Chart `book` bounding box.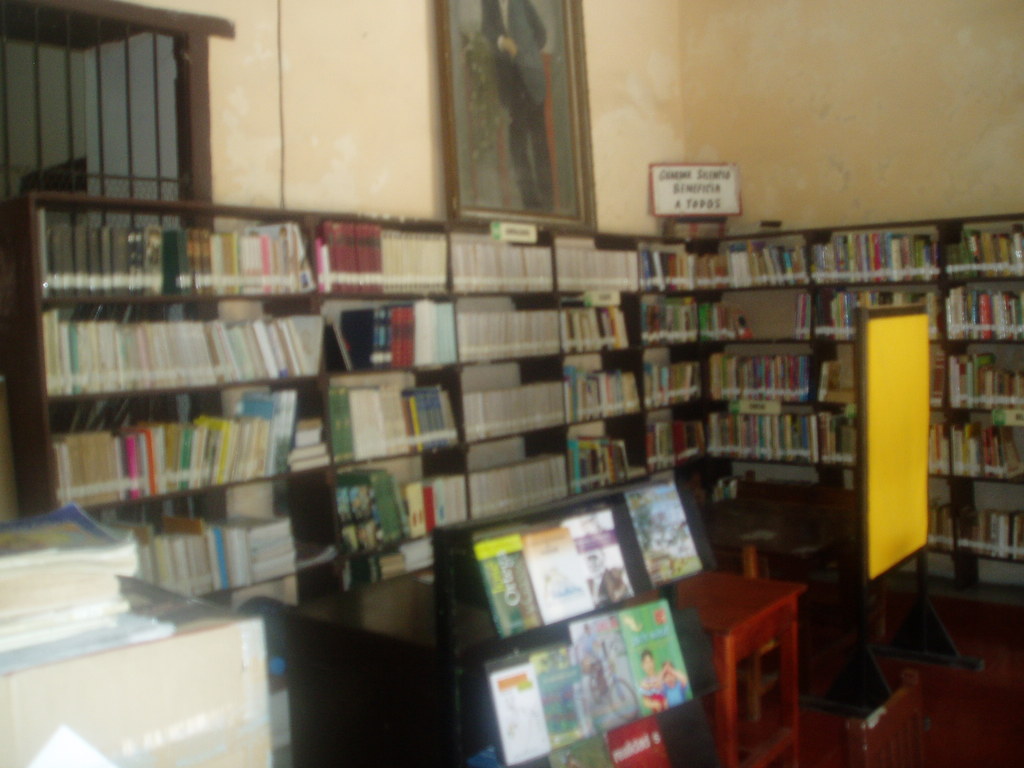
Charted: 440, 230, 447, 289.
